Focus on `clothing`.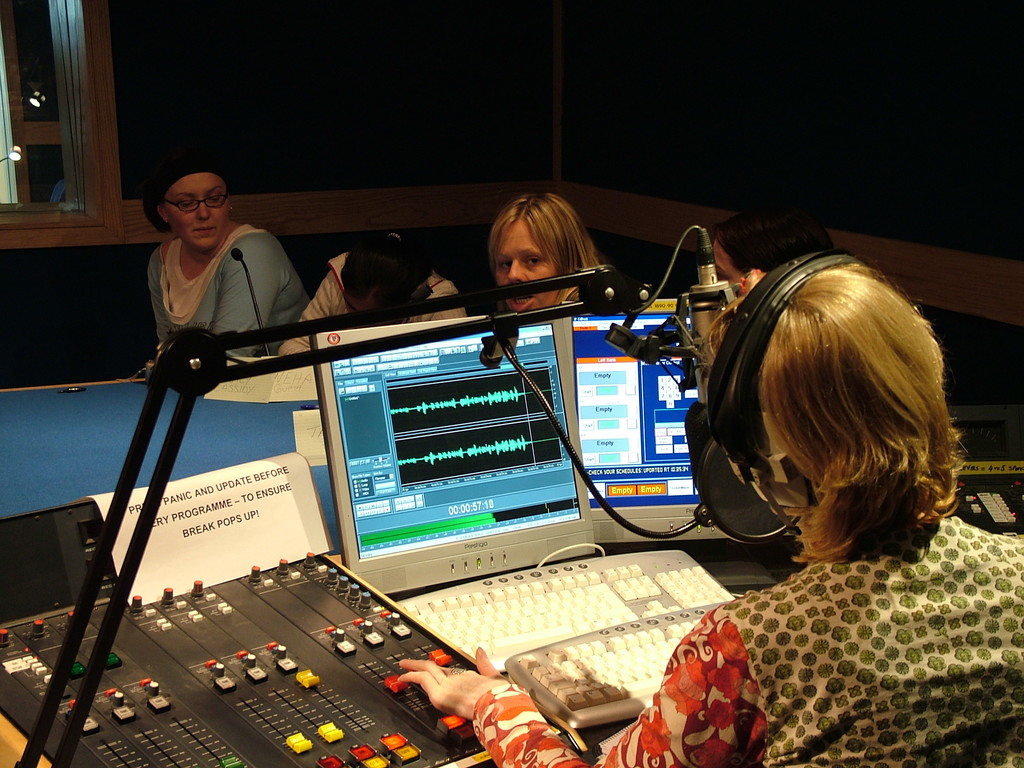
Focused at <bbox>121, 204, 305, 364</bbox>.
